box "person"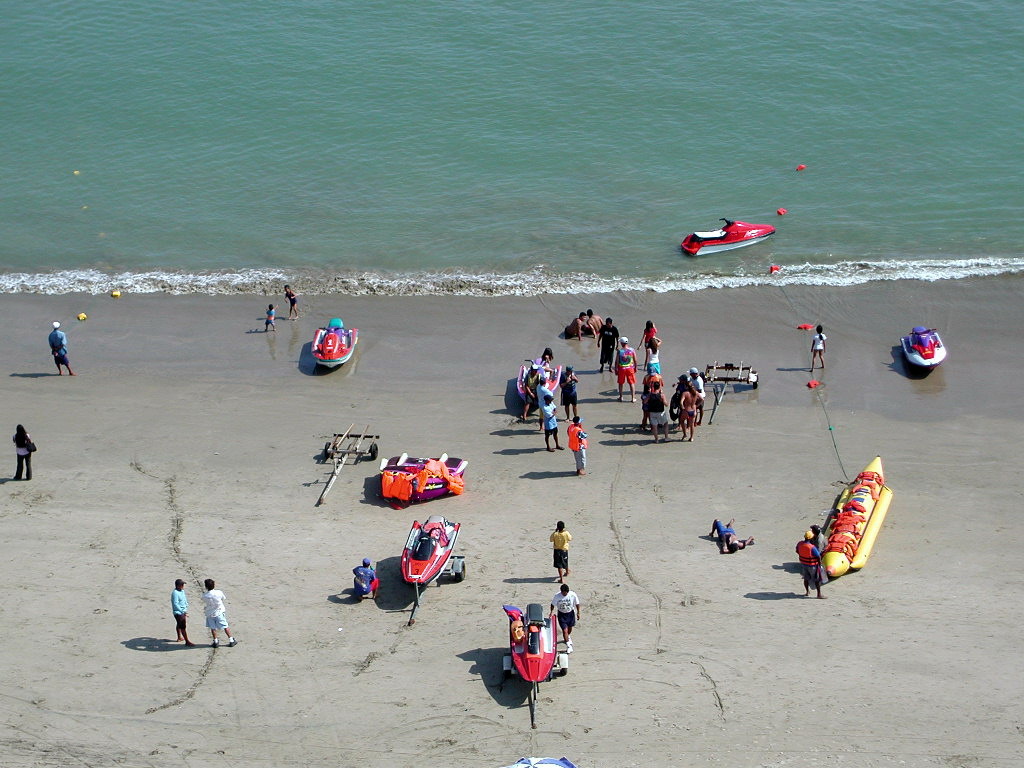
[258, 306, 274, 331]
